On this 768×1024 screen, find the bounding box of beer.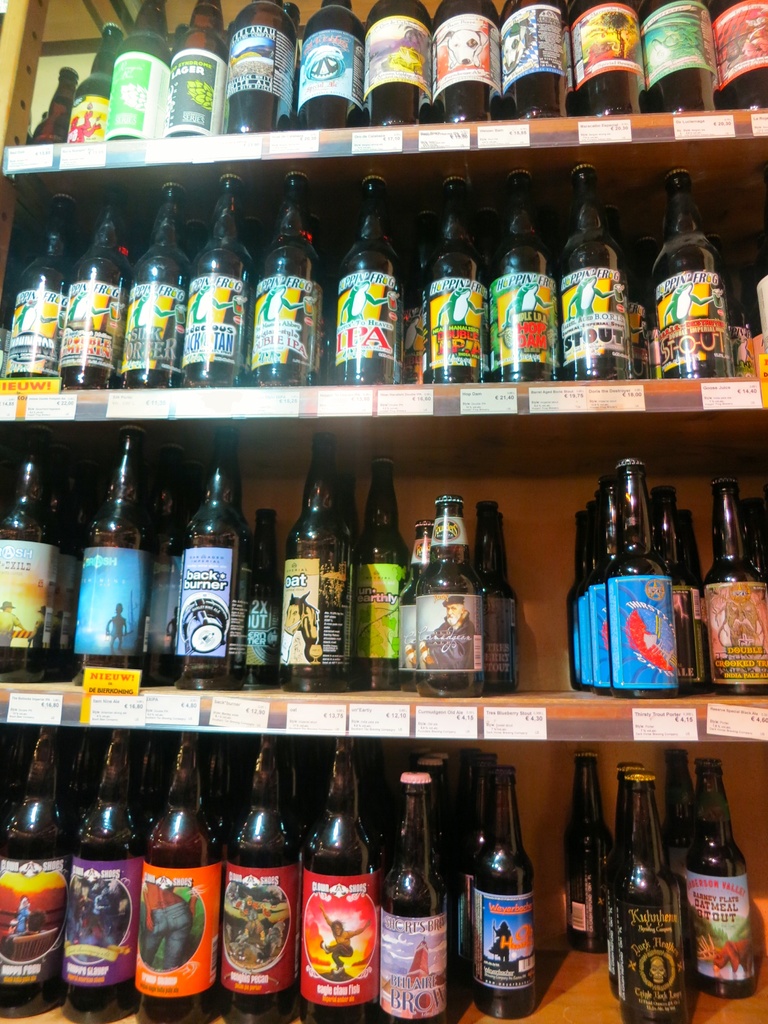
Bounding box: box(638, 0, 719, 136).
